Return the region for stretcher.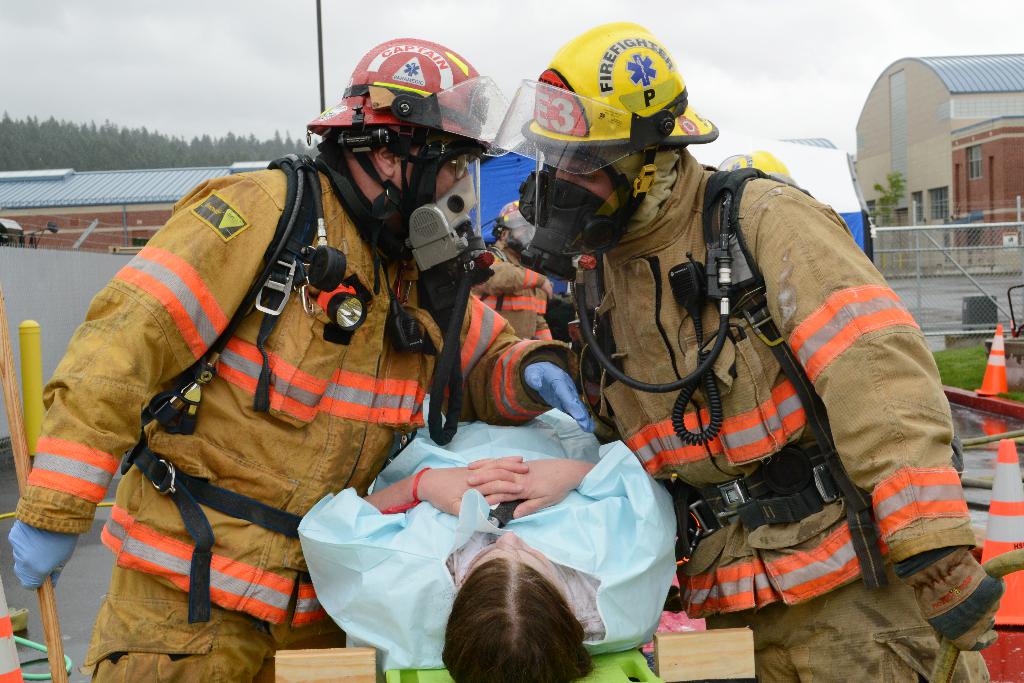
385,646,666,682.
